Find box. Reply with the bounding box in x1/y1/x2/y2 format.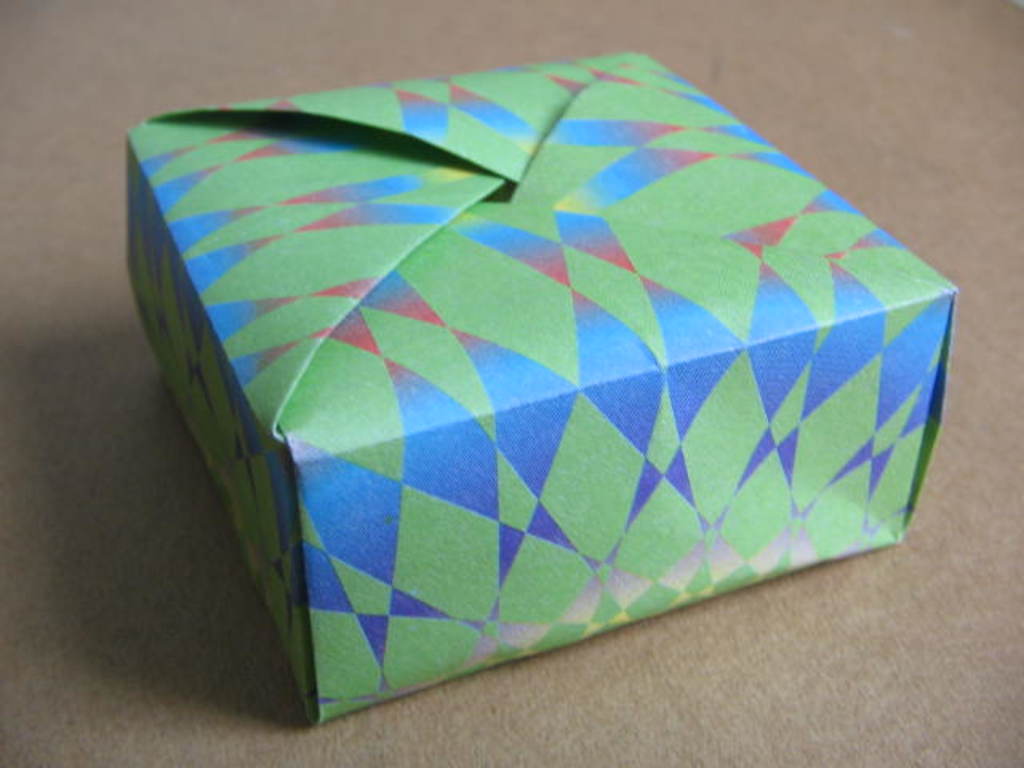
130/50/963/722.
